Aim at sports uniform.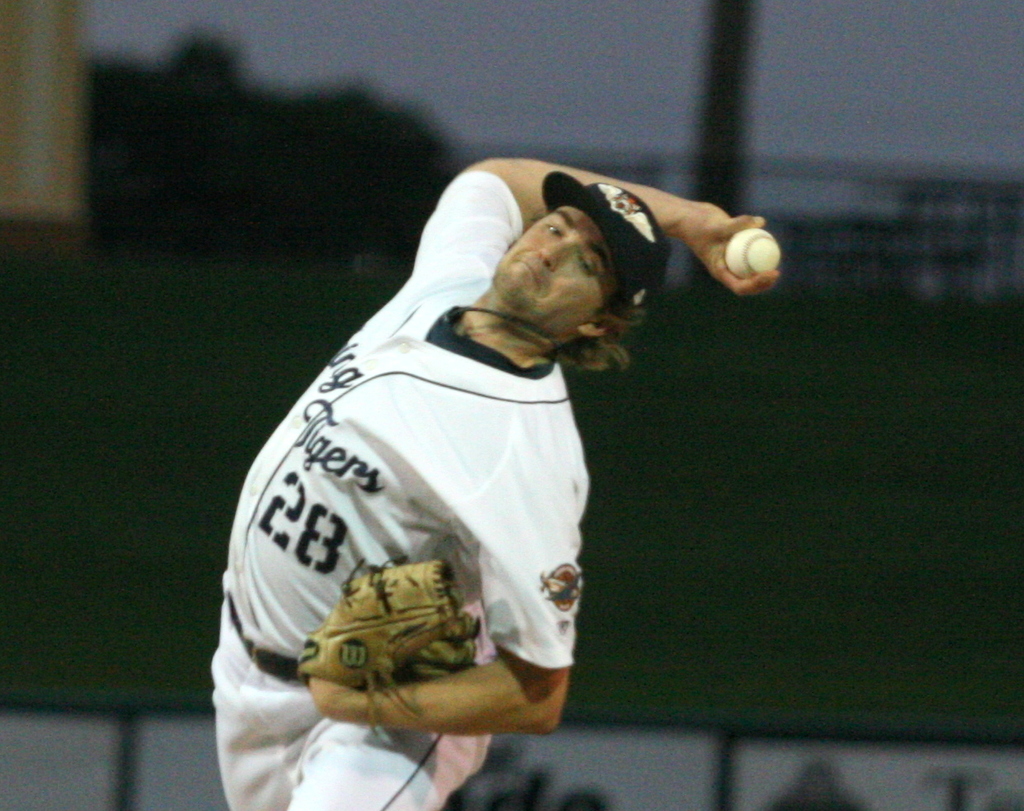
Aimed at 211,169,666,810.
